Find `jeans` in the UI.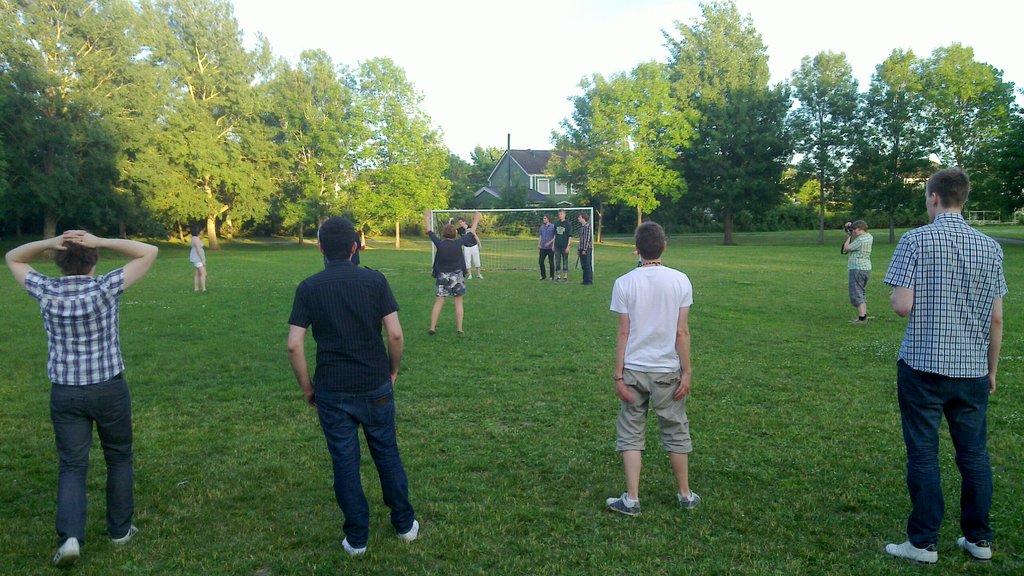
UI element at region(579, 244, 590, 284).
